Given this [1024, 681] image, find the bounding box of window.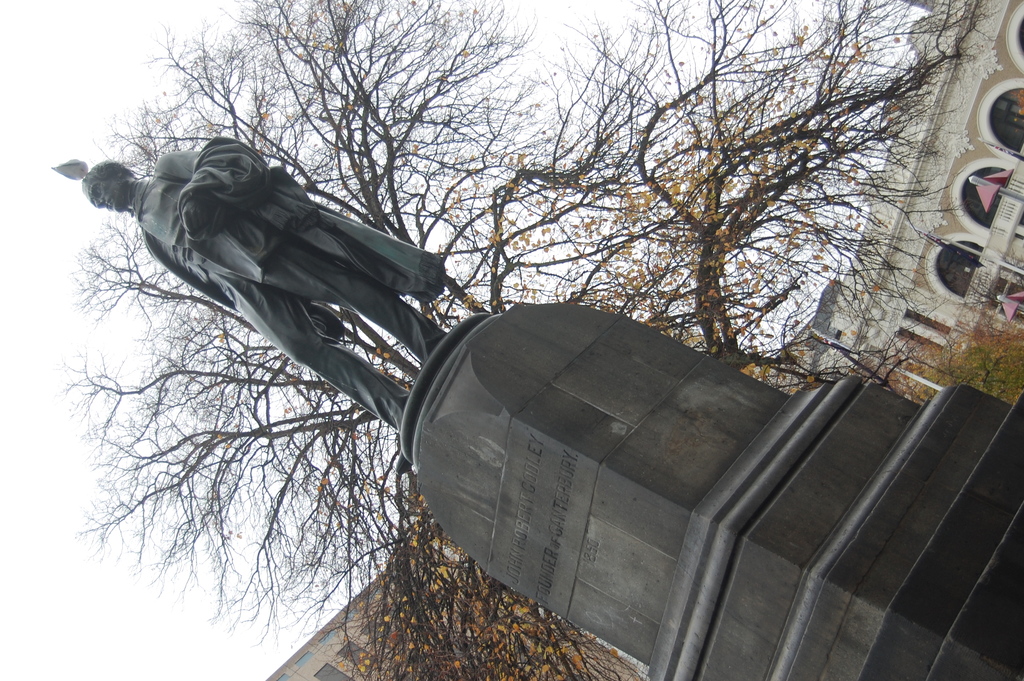
left=977, top=75, right=1023, bottom=163.
